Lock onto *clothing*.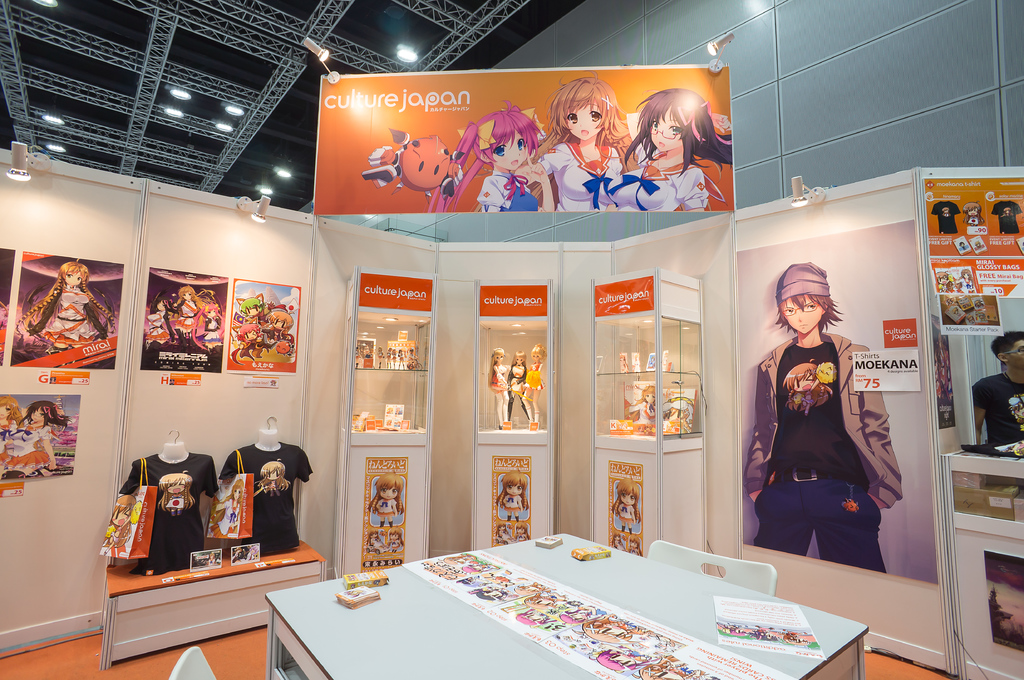
Locked: (x1=518, y1=371, x2=545, y2=421).
